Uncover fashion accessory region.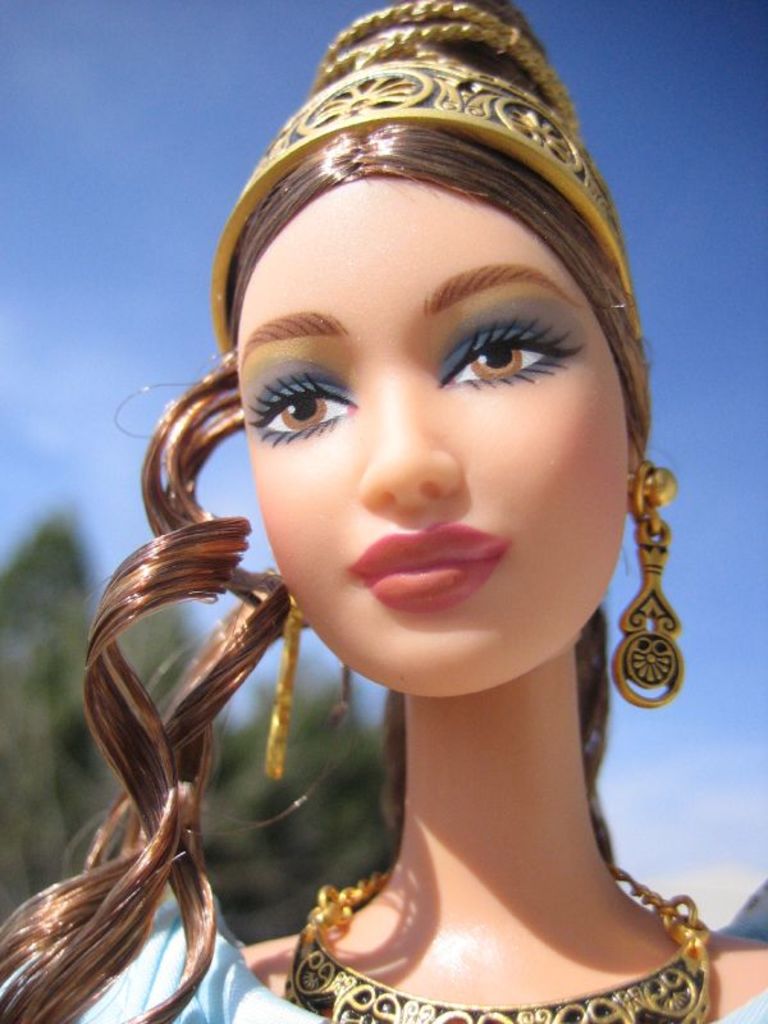
Uncovered: pyautogui.locateOnScreen(265, 594, 315, 777).
